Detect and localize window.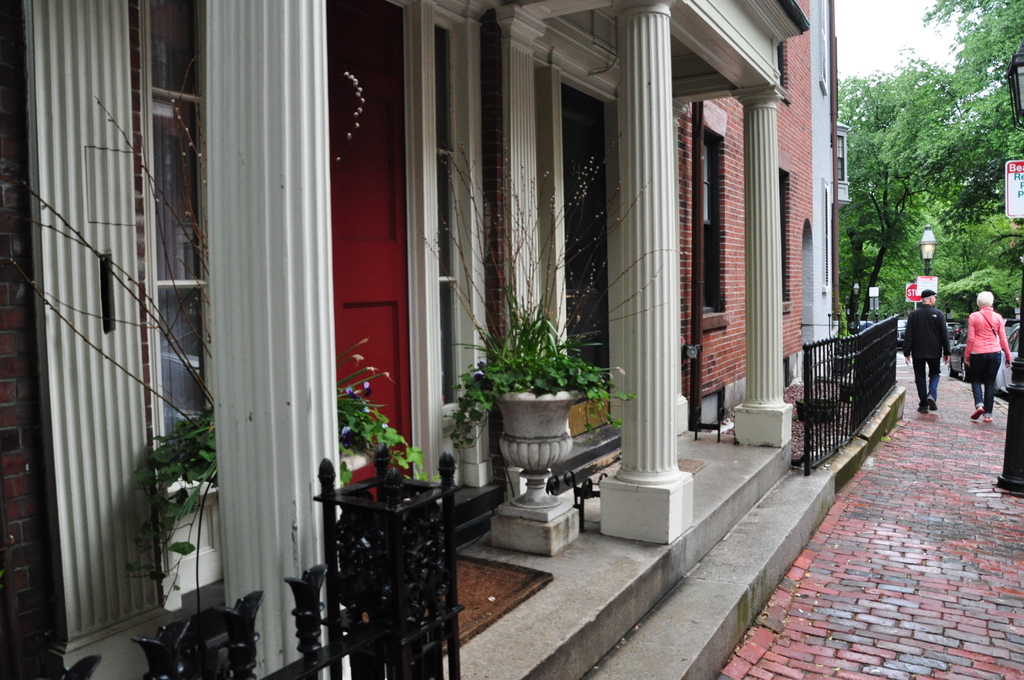
Localized at 702/101/730/337.
